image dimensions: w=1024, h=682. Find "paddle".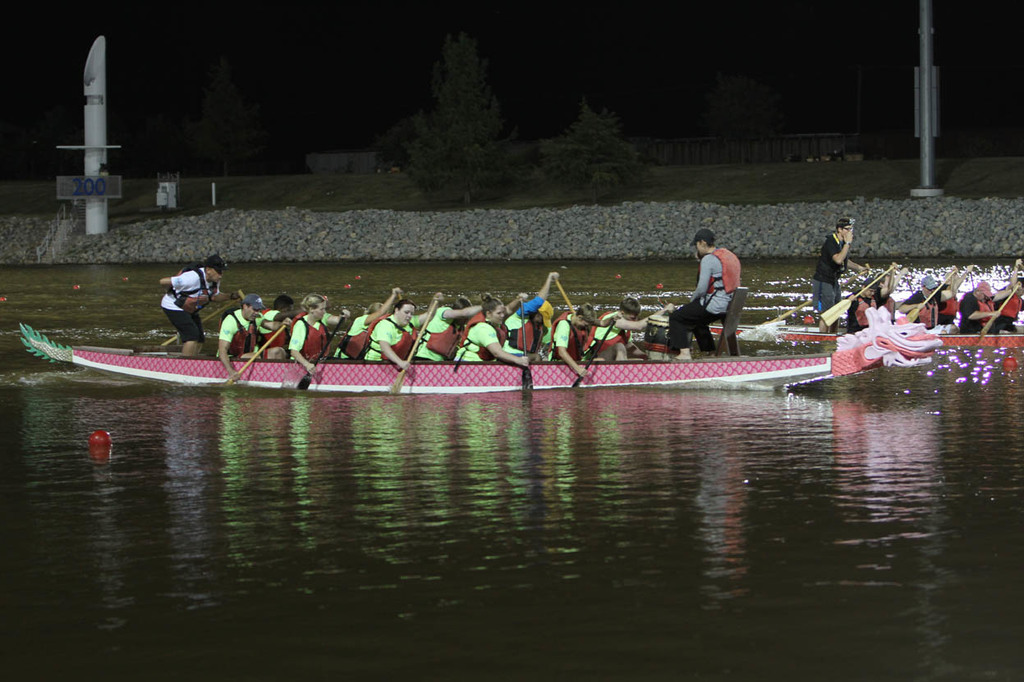
<region>867, 263, 874, 277</region>.
